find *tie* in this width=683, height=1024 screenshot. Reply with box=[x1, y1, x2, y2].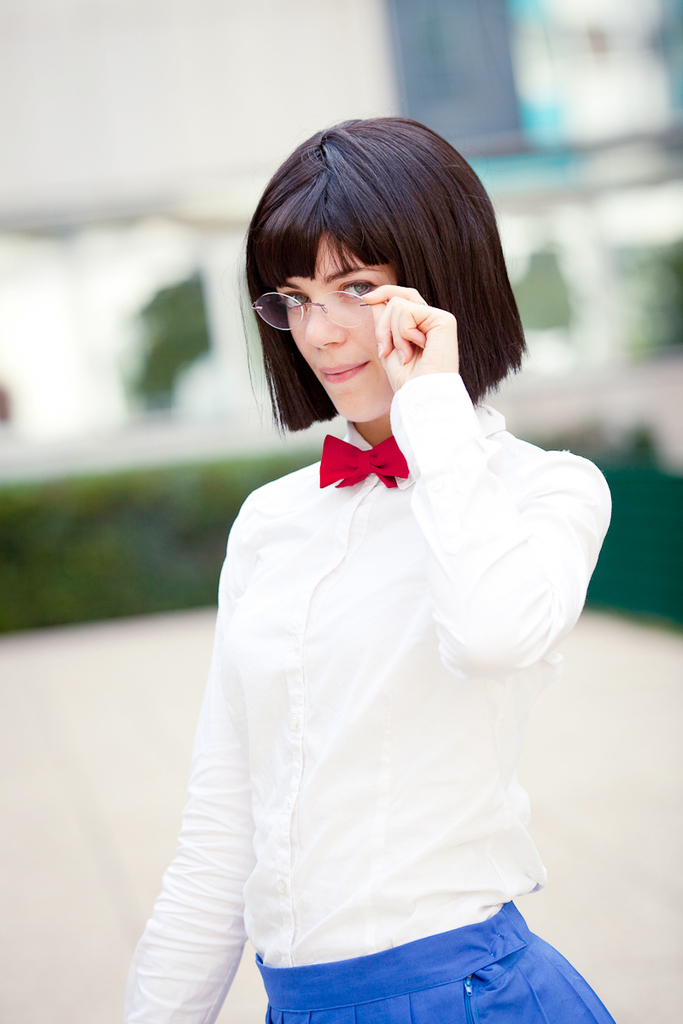
box=[320, 429, 405, 491].
